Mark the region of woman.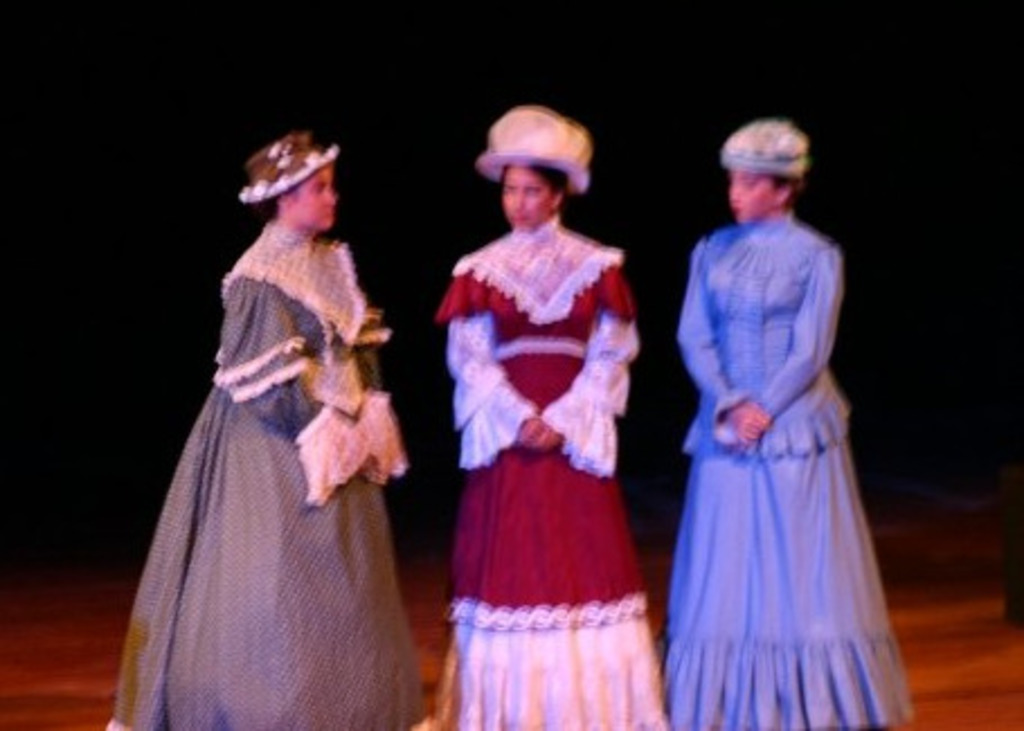
Region: {"left": 405, "top": 106, "right": 675, "bottom": 729}.
